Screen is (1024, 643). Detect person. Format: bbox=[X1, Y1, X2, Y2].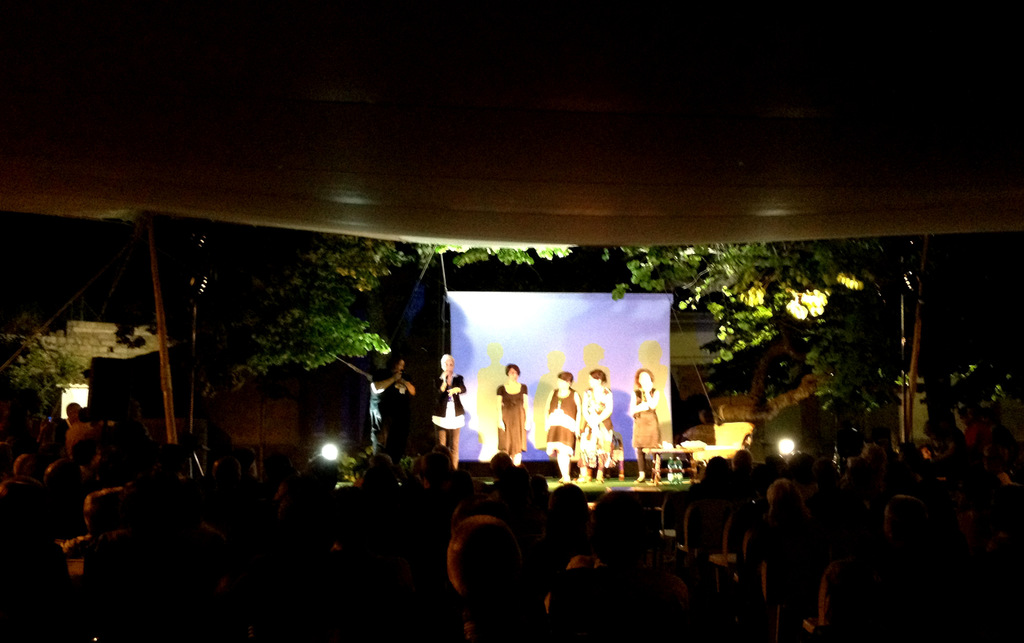
bbox=[424, 354, 468, 475].
